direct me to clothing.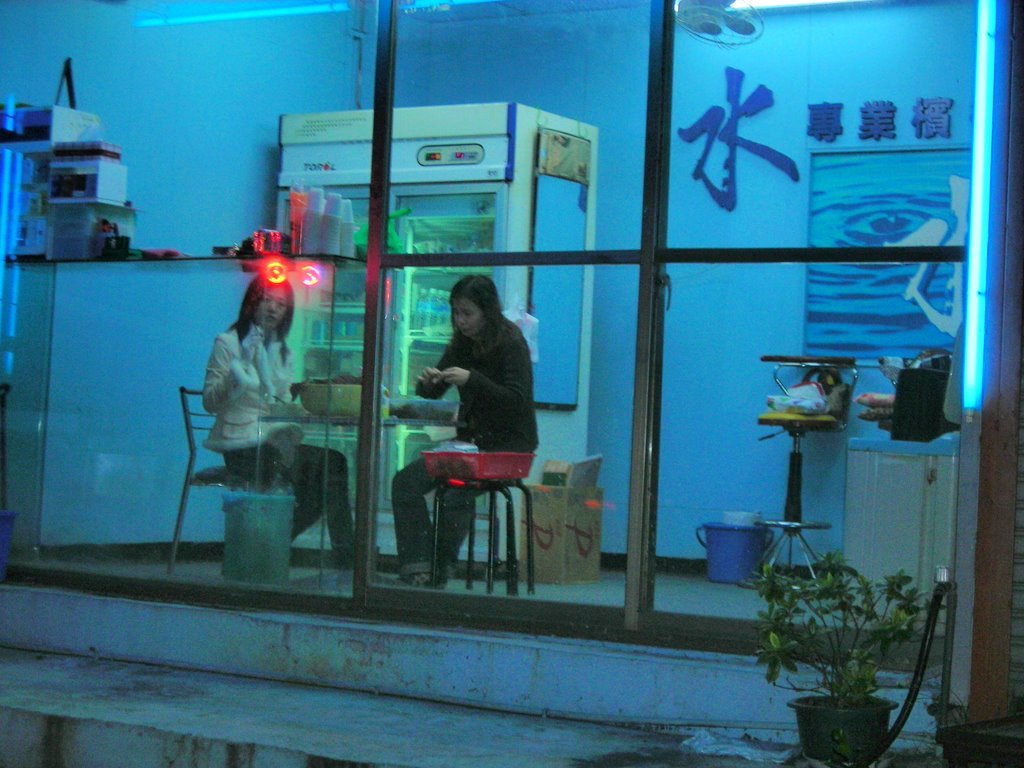
Direction: 393,325,538,568.
